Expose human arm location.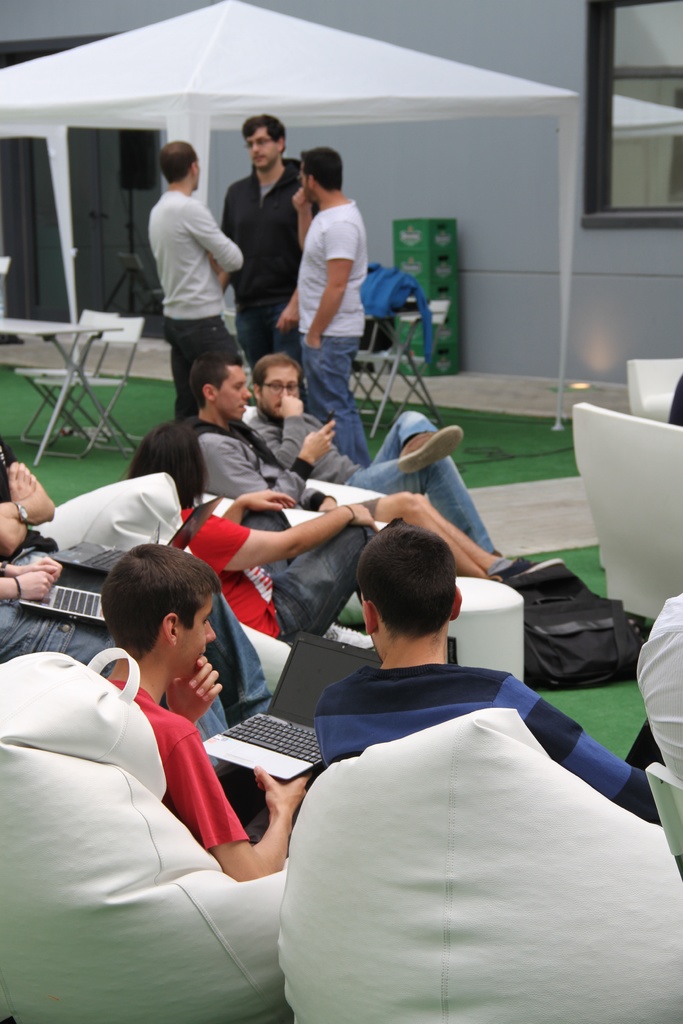
Exposed at BBox(0, 429, 59, 529).
